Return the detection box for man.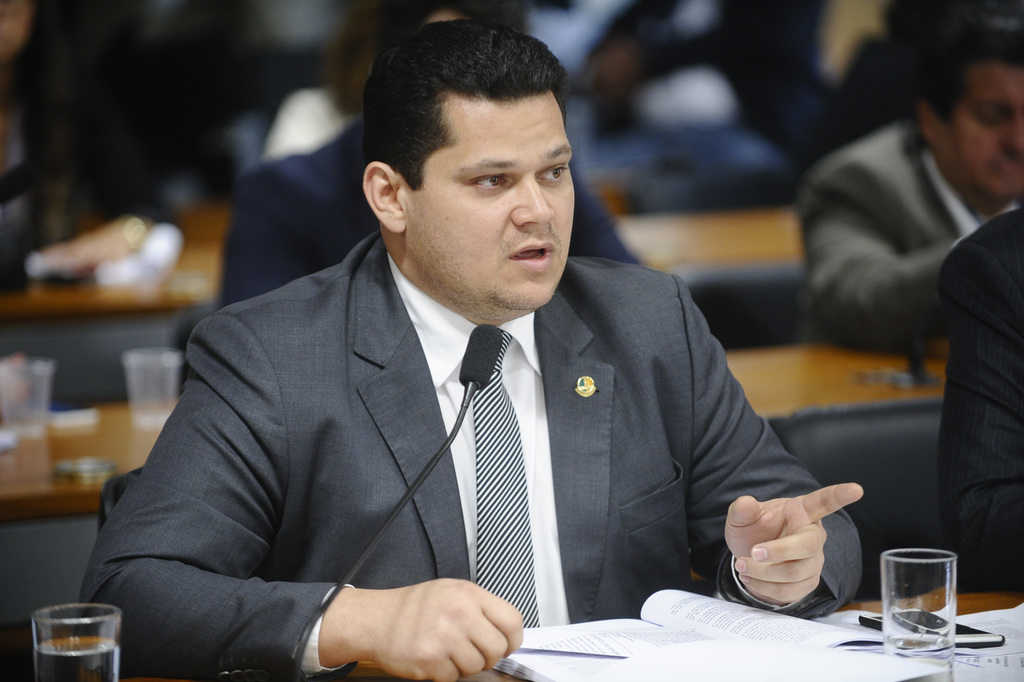
(x1=807, y1=4, x2=1023, y2=356).
